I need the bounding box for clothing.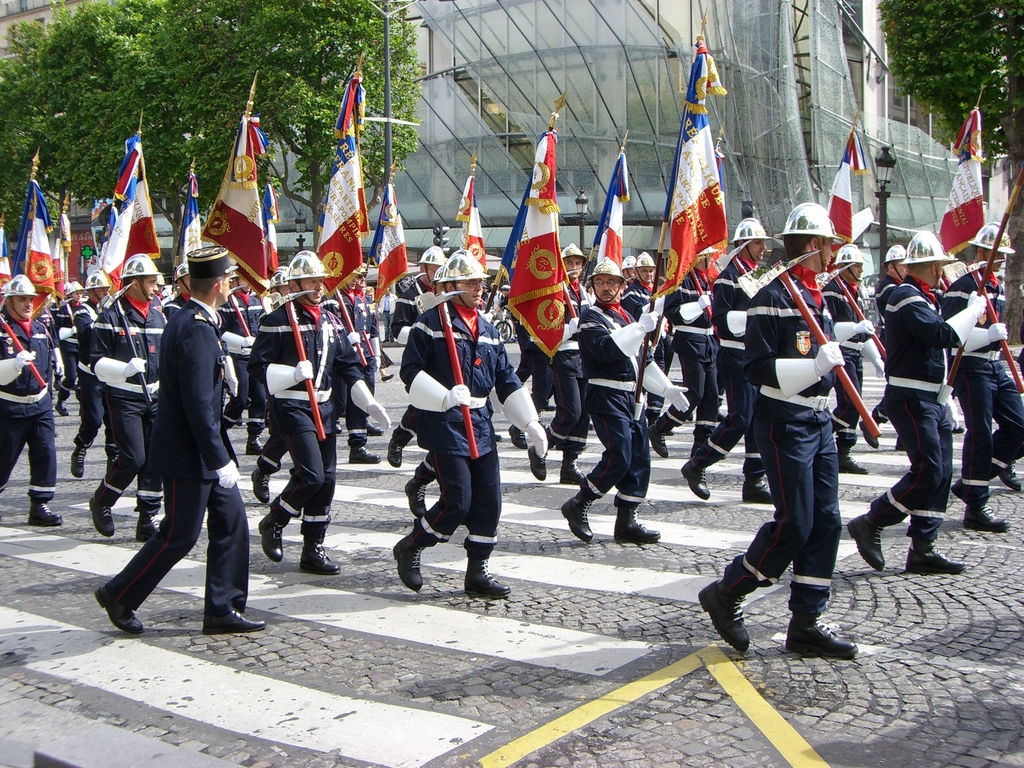
Here it is: [left=391, top=296, right=543, bottom=552].
